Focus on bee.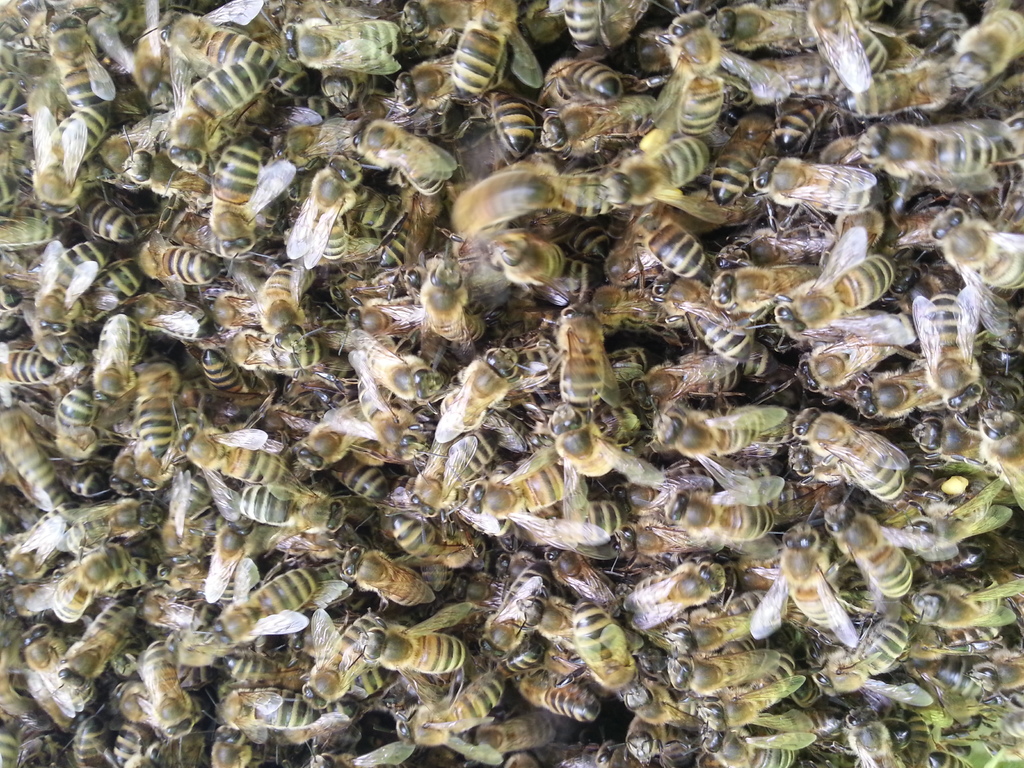
Focused at box=[891, 428, 947, 588].
